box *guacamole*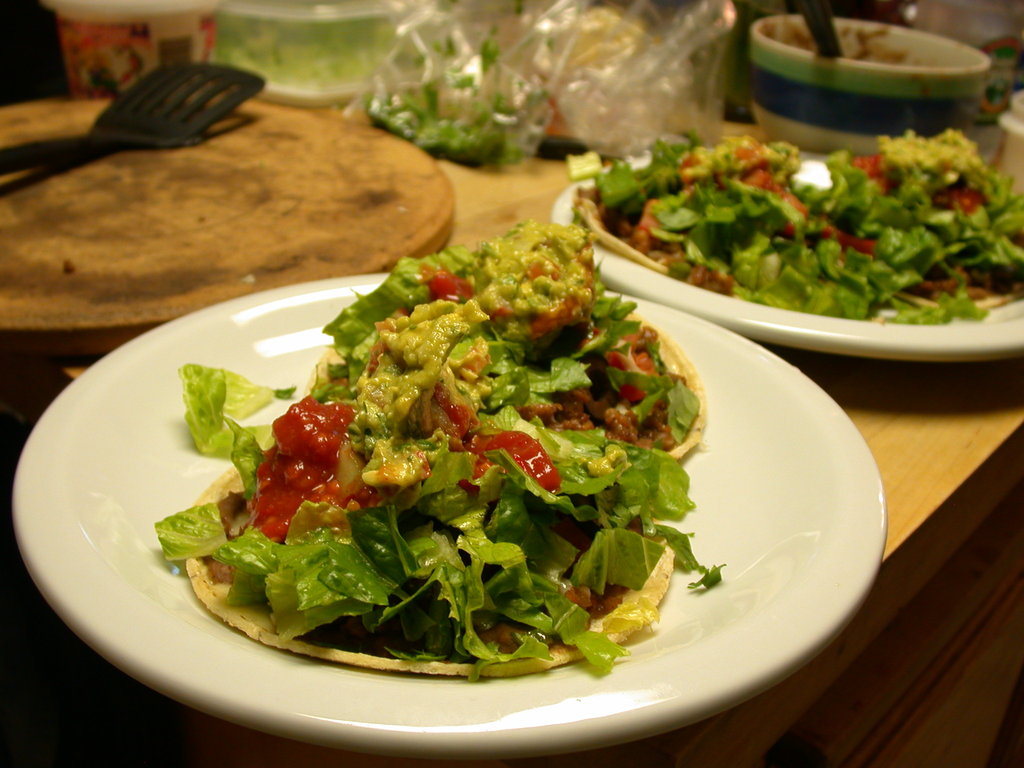
x1=355 y1=214 x2=604 y2=497
